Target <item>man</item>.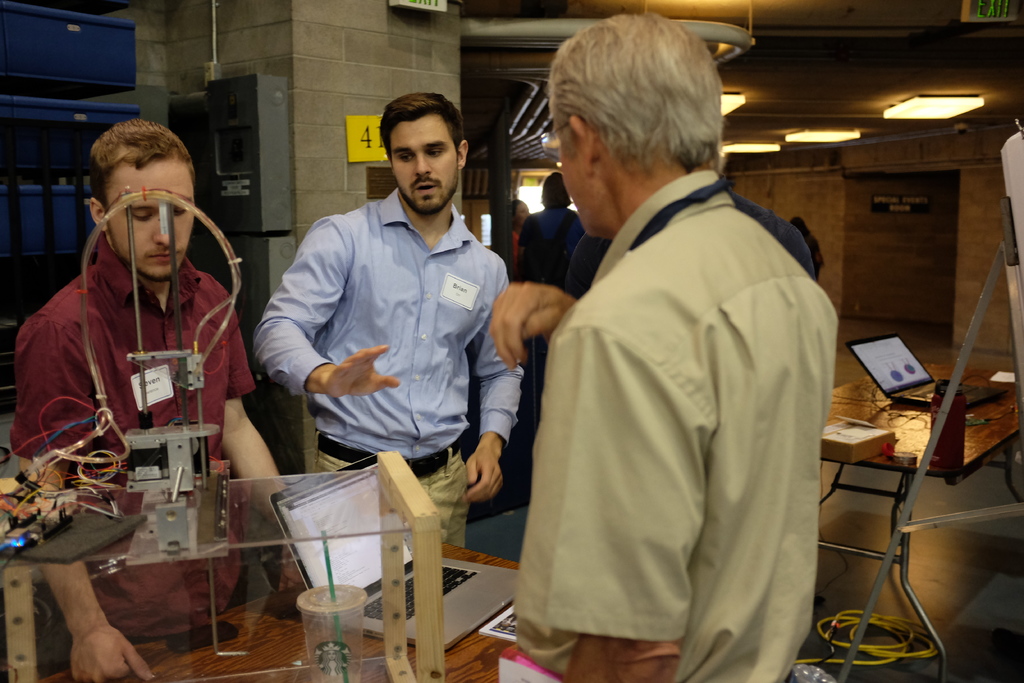
Target region: BBox(246, 88, 531, 582).
